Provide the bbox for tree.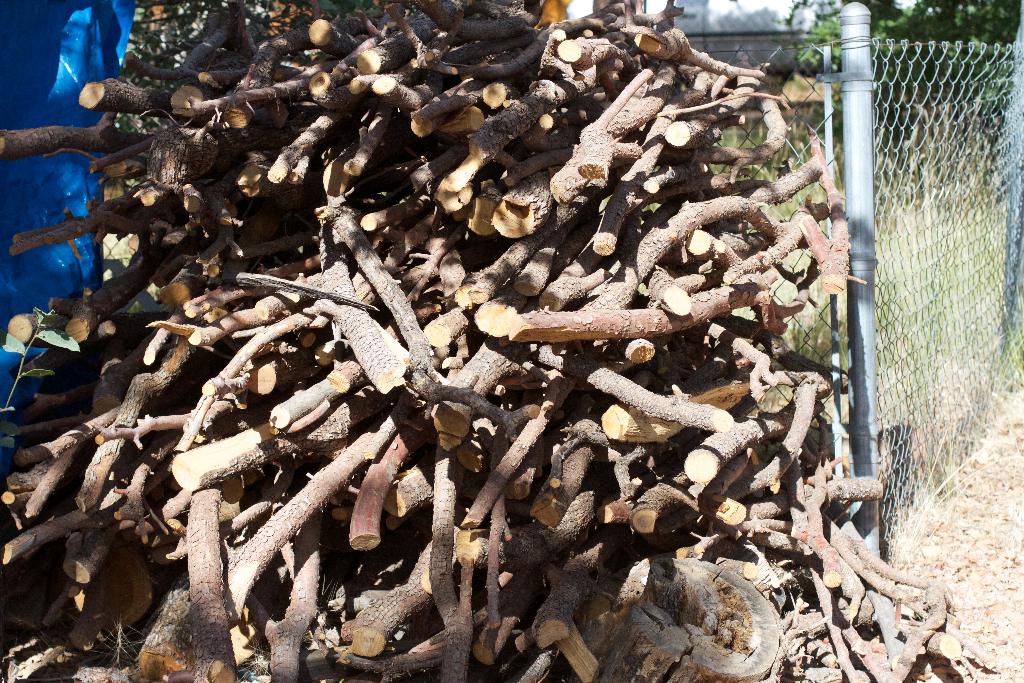
{"left": 789, "top": 0, "right": 1023, "bottom": 190}.
